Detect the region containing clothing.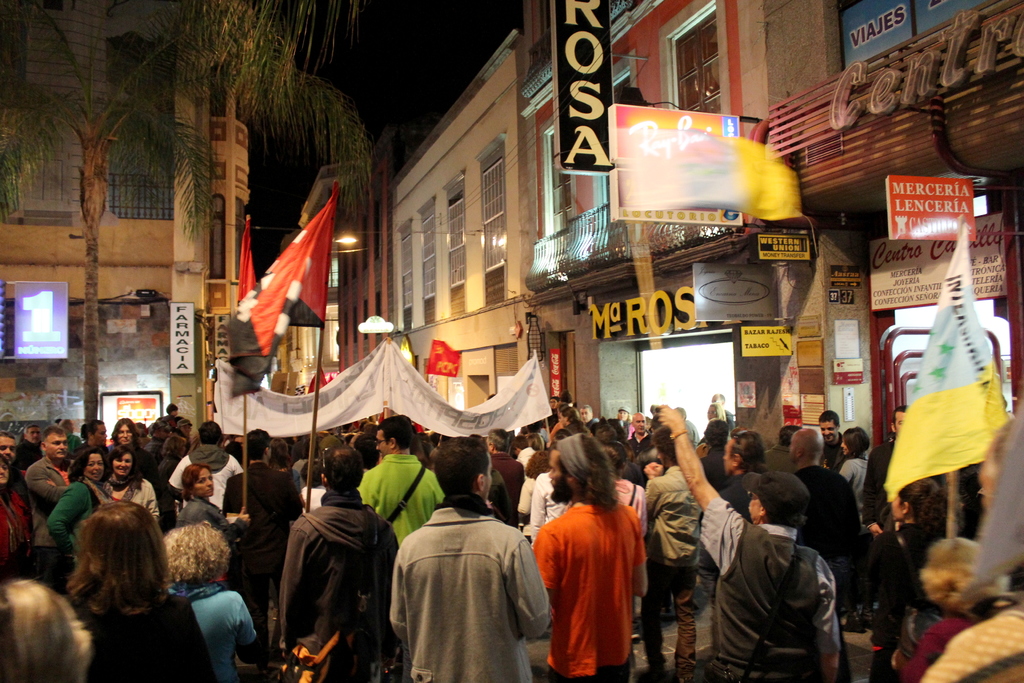
[left=356, top=456, right=447, bottom=544].
